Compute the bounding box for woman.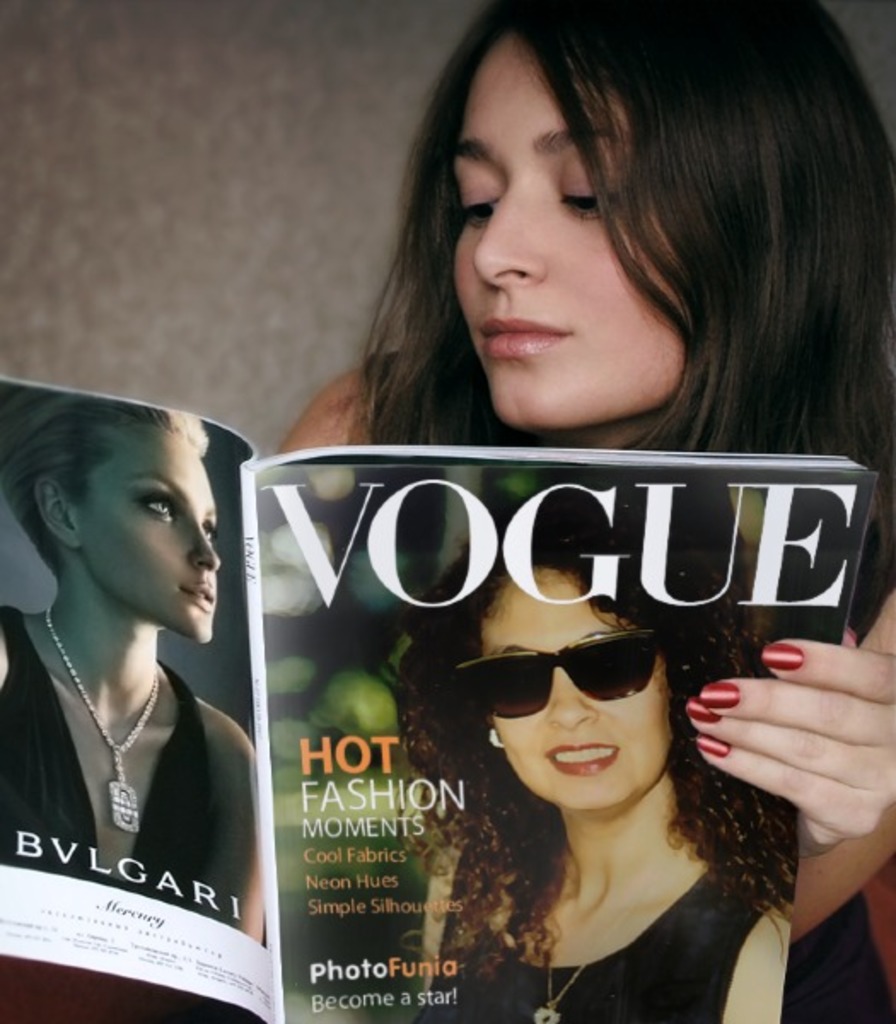
crop(0, 340, 276, 942).
